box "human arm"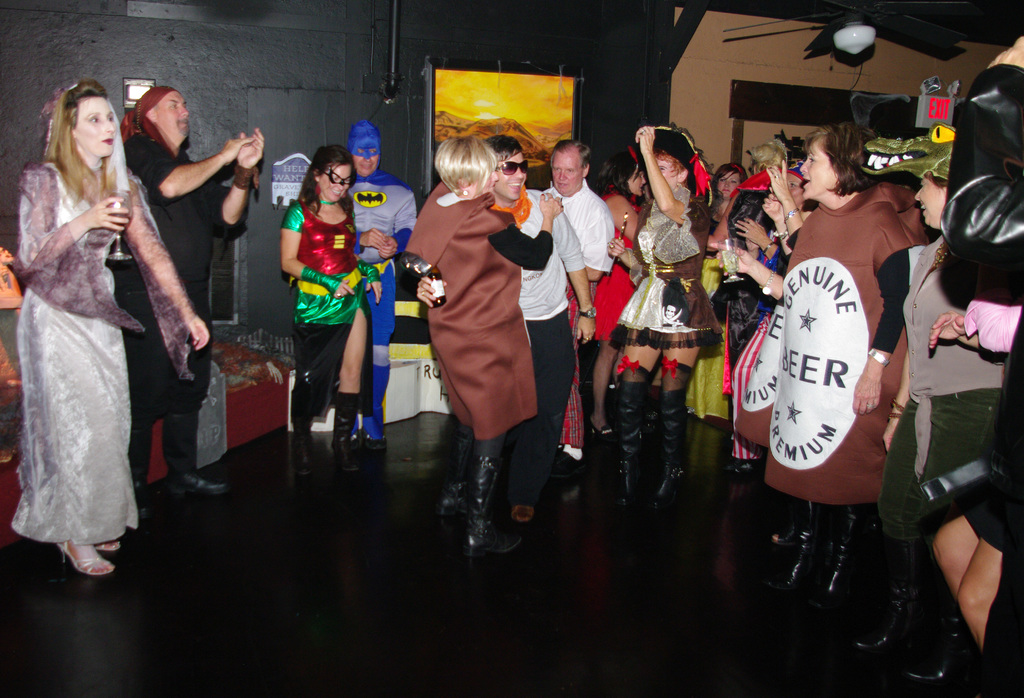
select_region(275, 207, 358, 299)
